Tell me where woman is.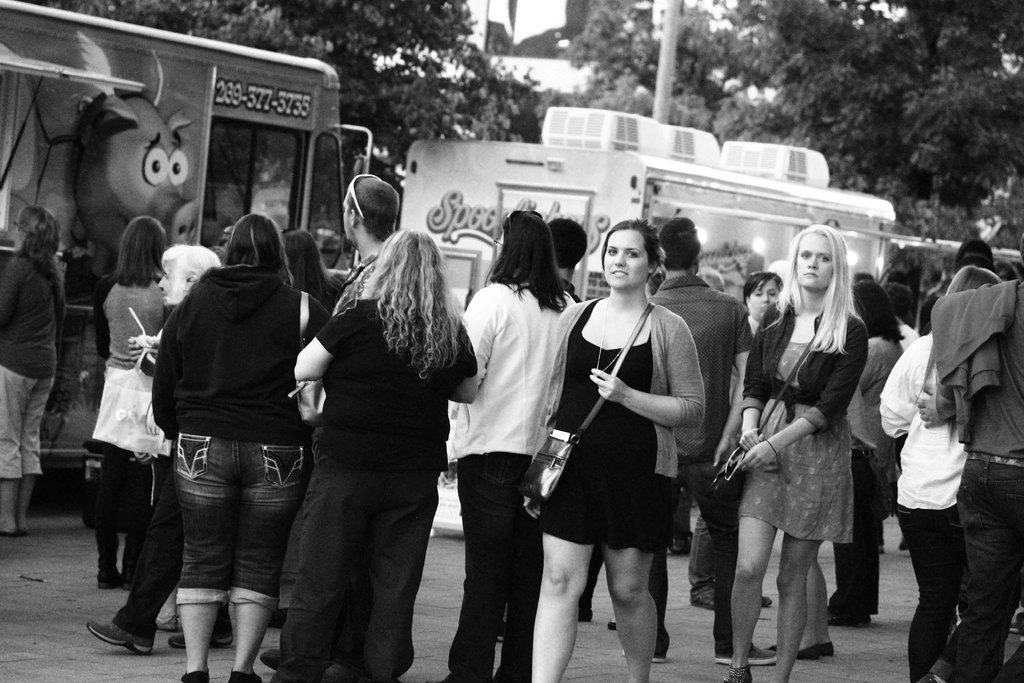
woman is at (0,196,75,545).
